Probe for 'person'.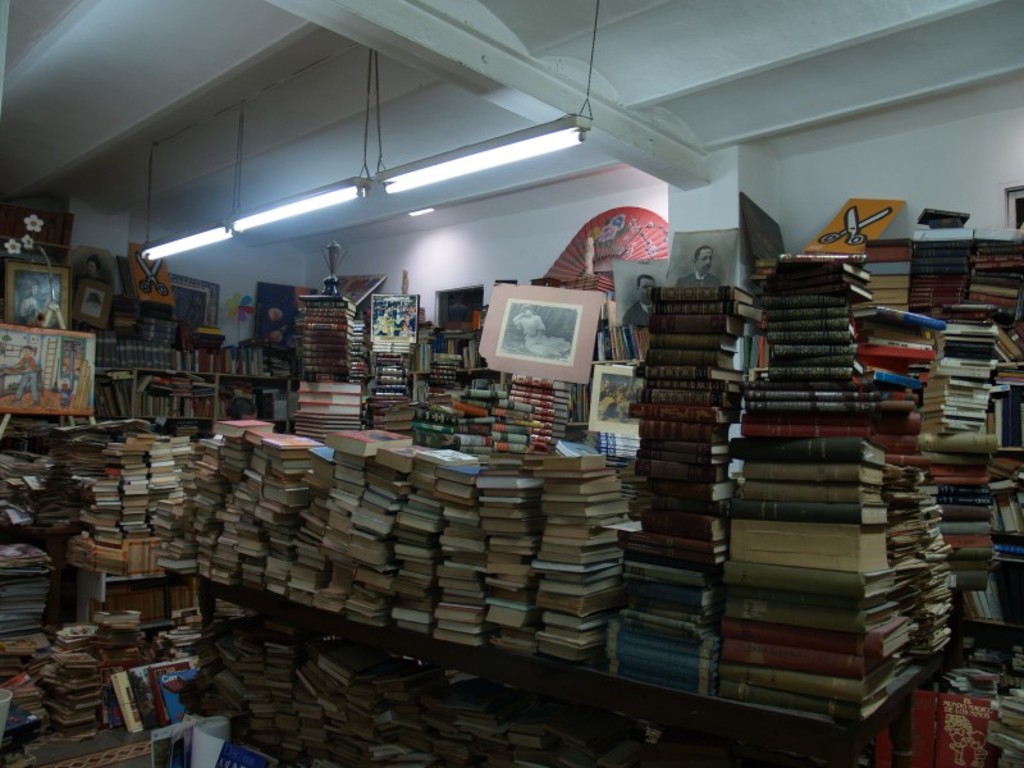
Probe result: [left=675, top=248, right=721, bottom=285].
